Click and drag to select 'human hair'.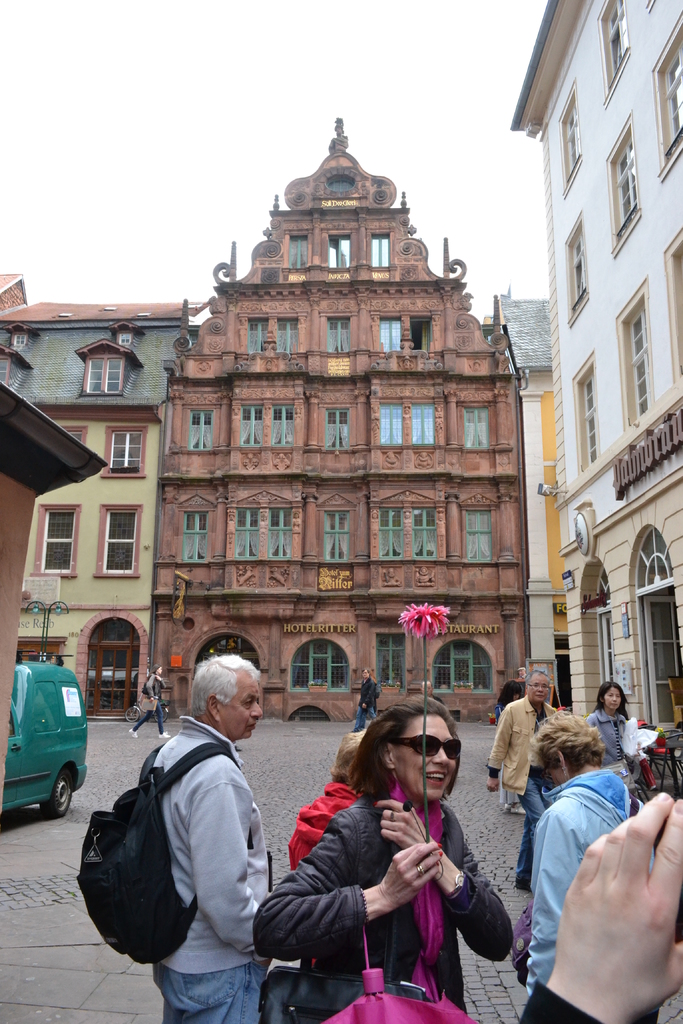
Selection: <region>525, 666, 554, 689</region>.
